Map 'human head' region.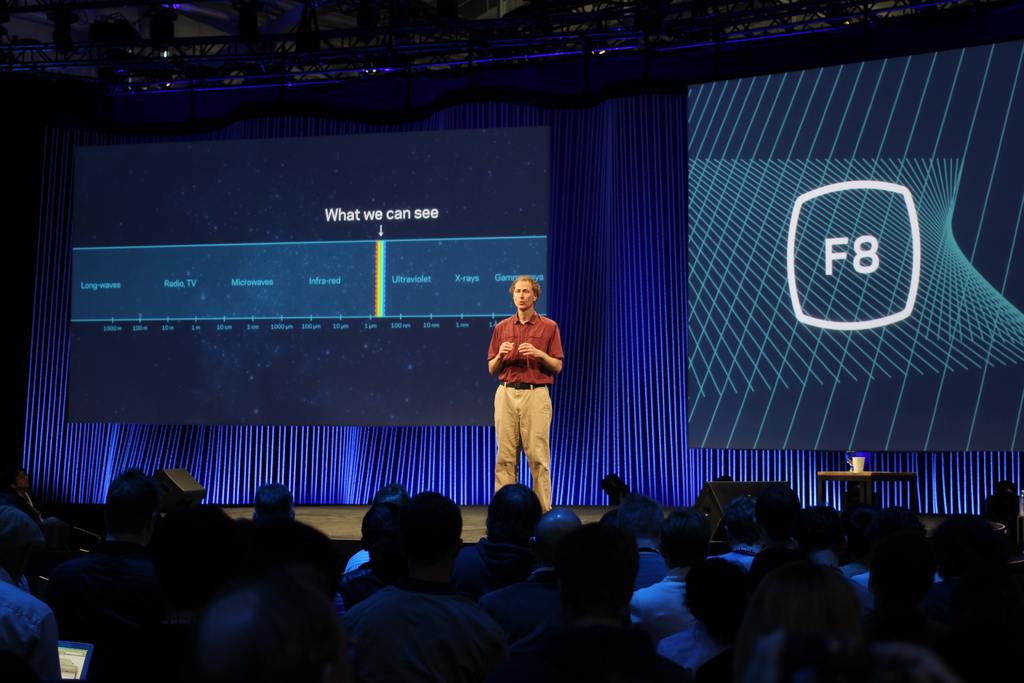
Mapped to box(662, 506, 710, 569).
